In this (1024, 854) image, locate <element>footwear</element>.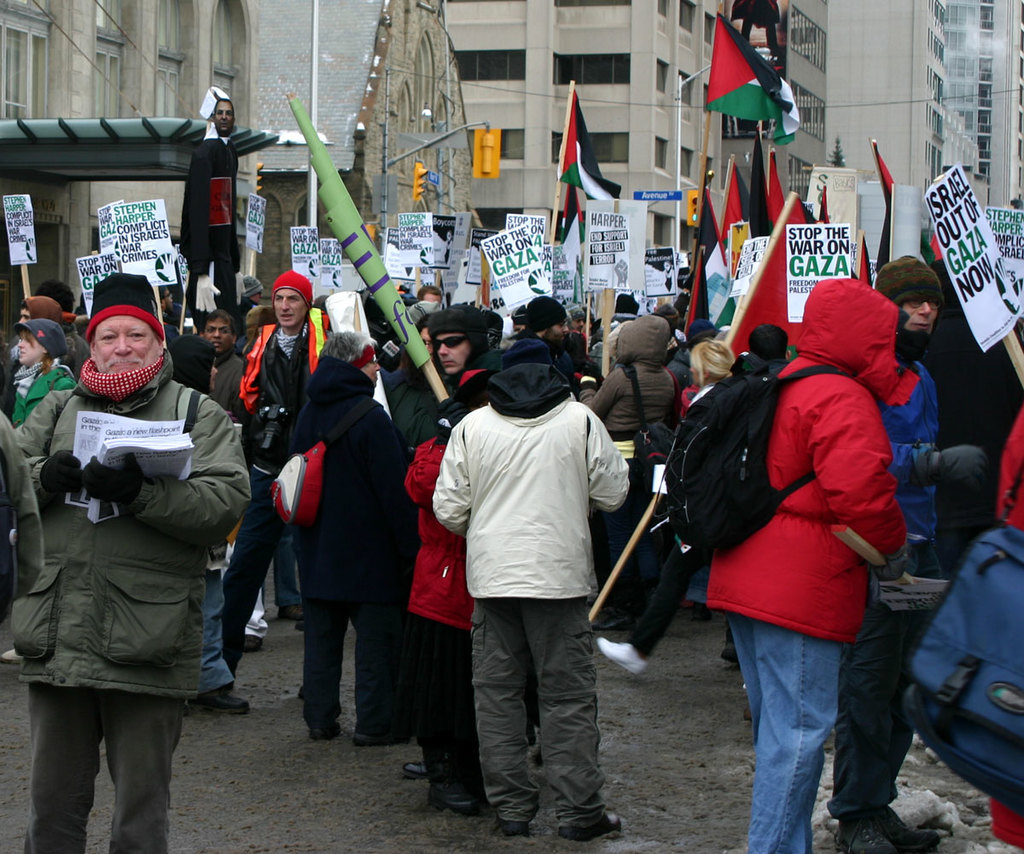
Bounding box: [596,634,643,683].
